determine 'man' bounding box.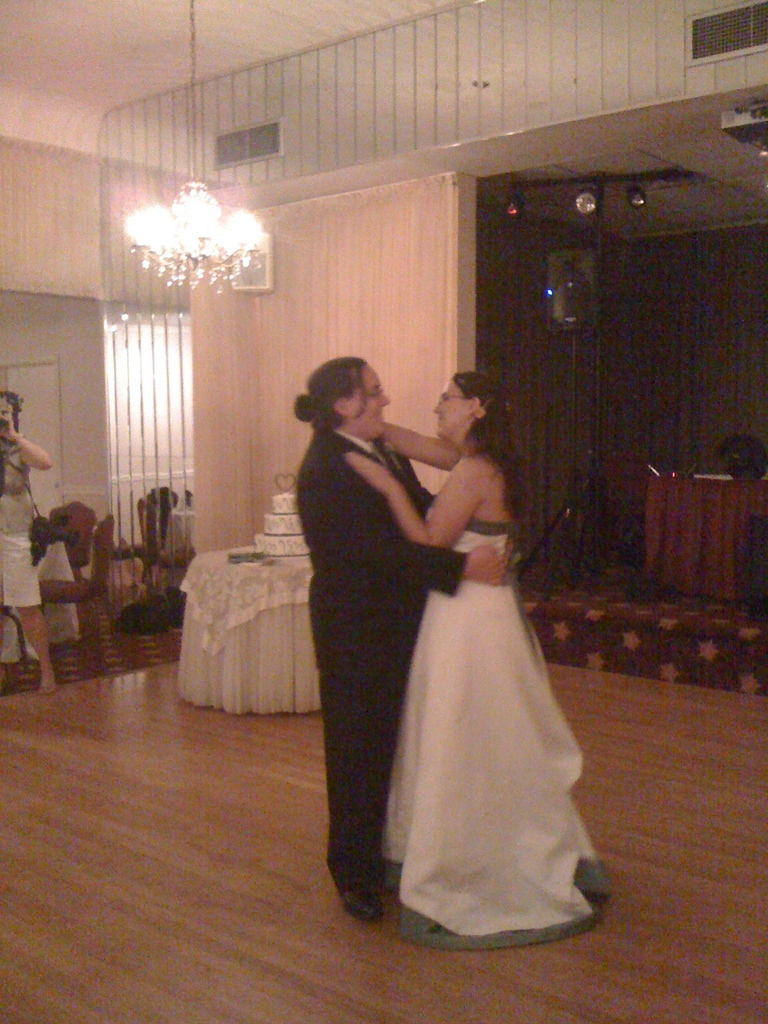
Determined: (0,401,58,683).
